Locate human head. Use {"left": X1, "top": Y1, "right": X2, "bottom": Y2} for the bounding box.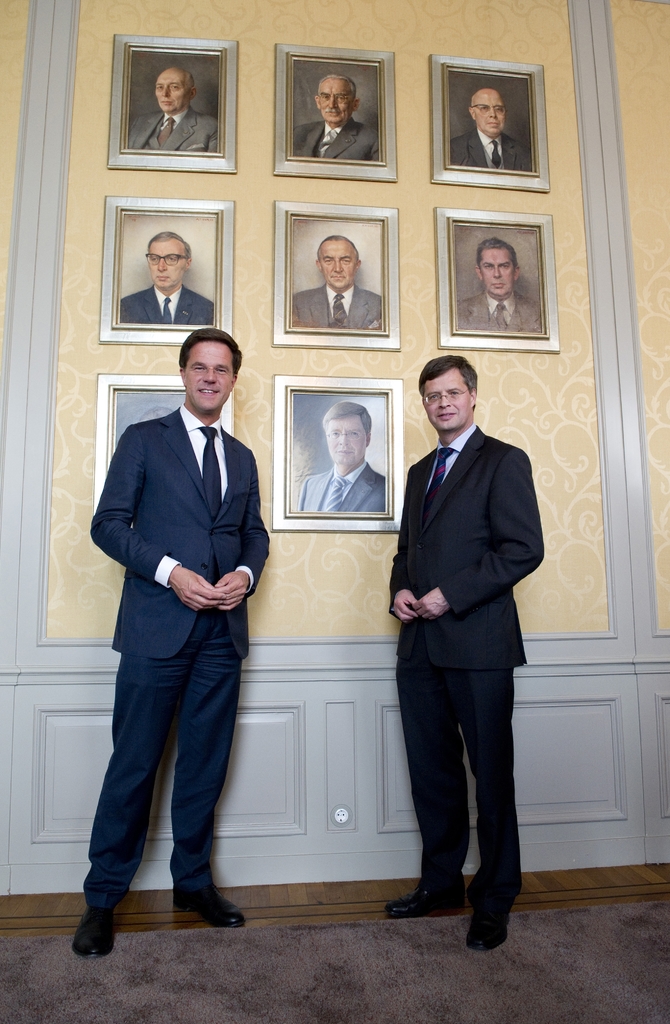
{"left": 416, "top": 358, "right": 478, "bottom": 435}.
